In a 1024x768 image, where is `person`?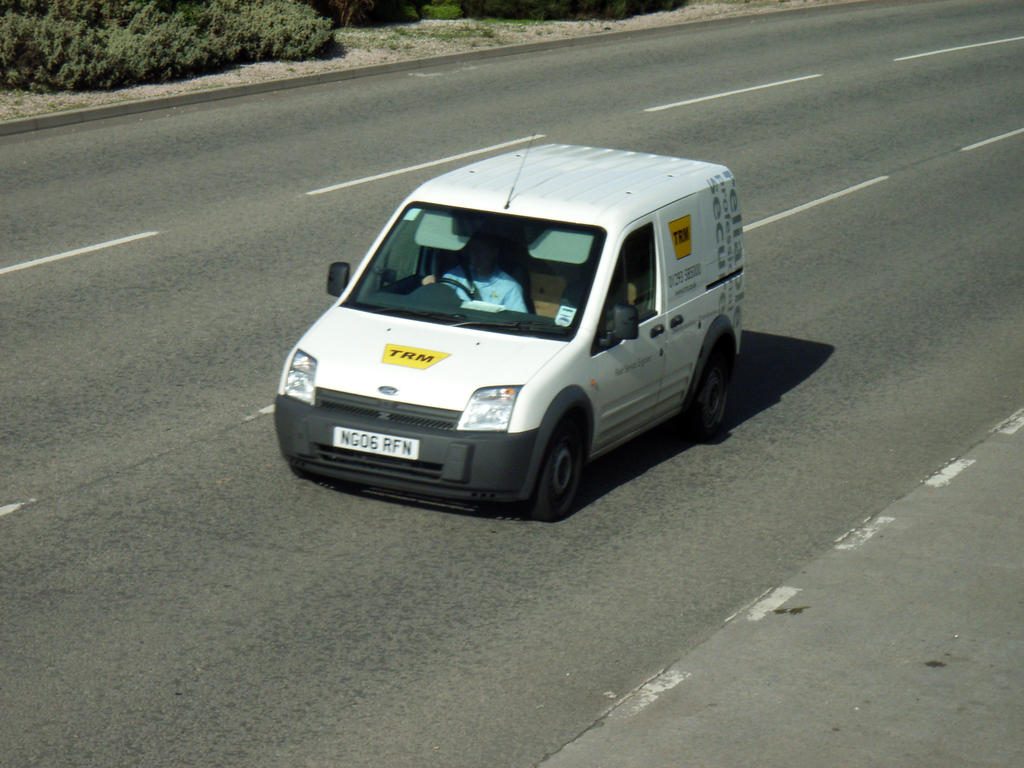
[left=420, top=237, right=526, bottom=307].
